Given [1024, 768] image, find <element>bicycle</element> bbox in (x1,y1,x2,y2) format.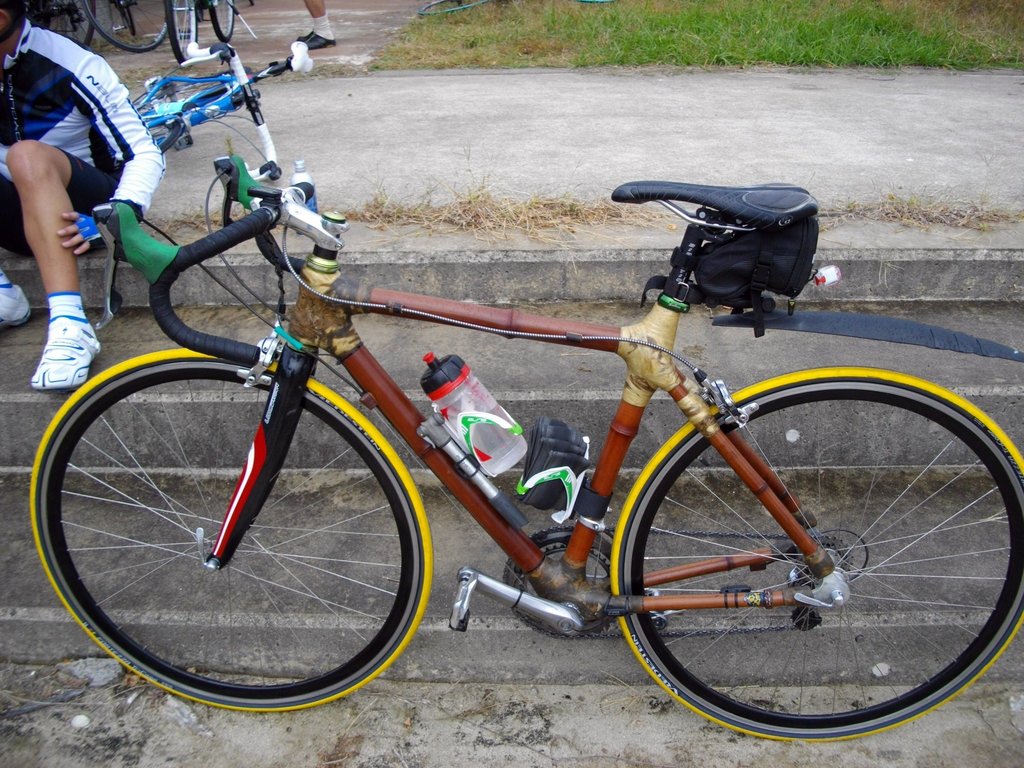
(130,40,323,159).
